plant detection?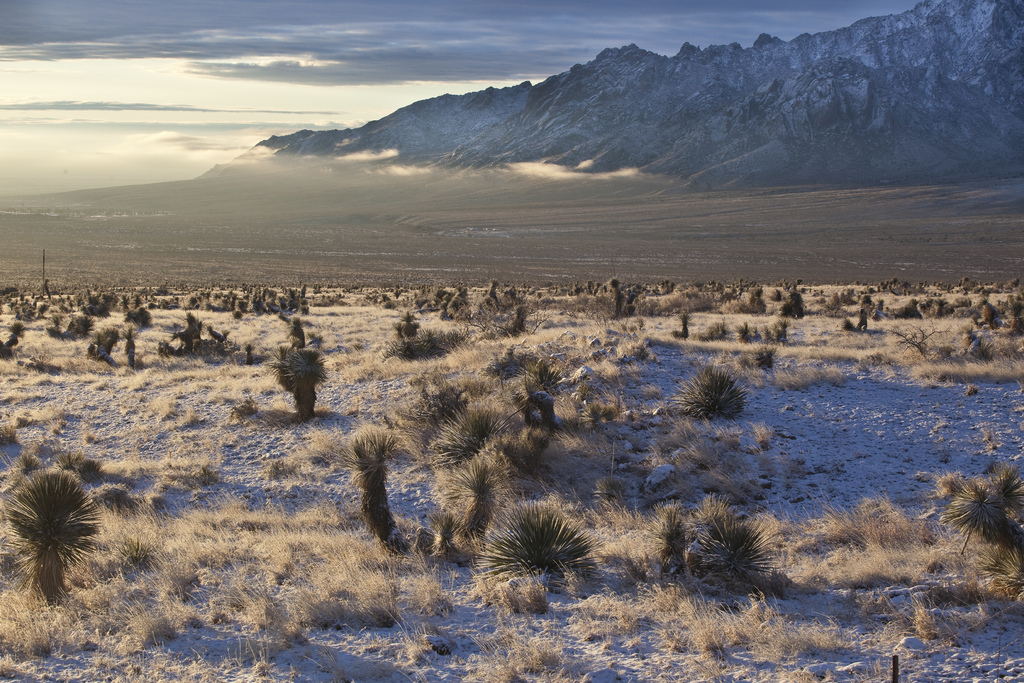
region(474, 486, 609, 605)
